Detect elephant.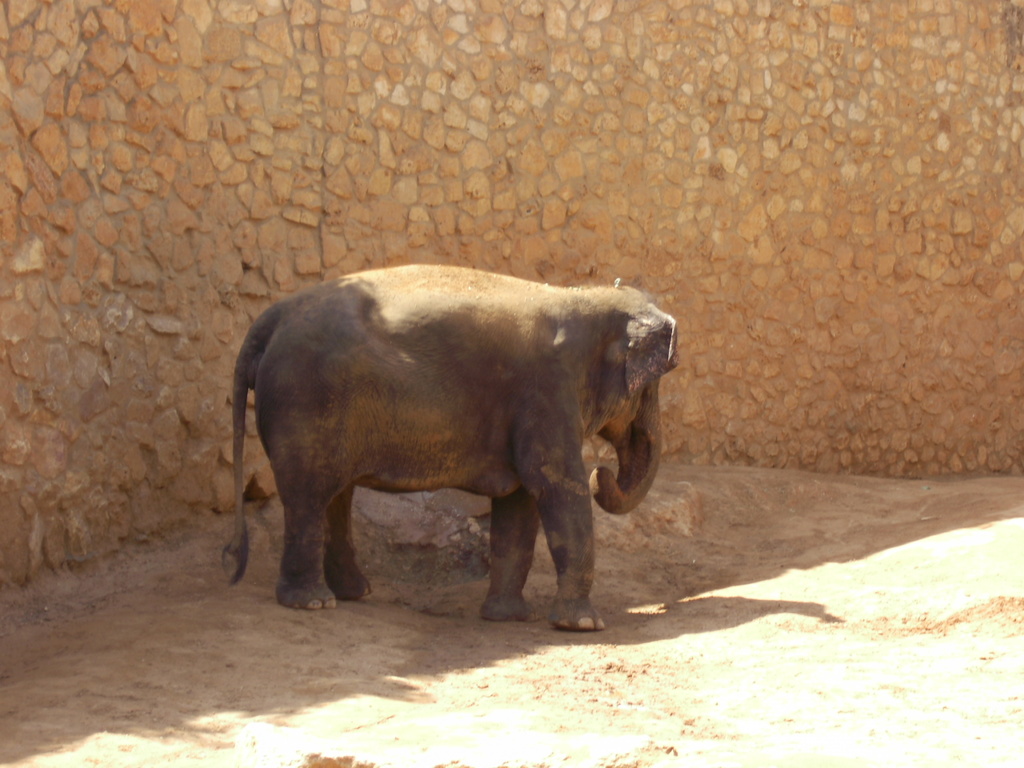
Detected at 204, 253, 650, 640.
